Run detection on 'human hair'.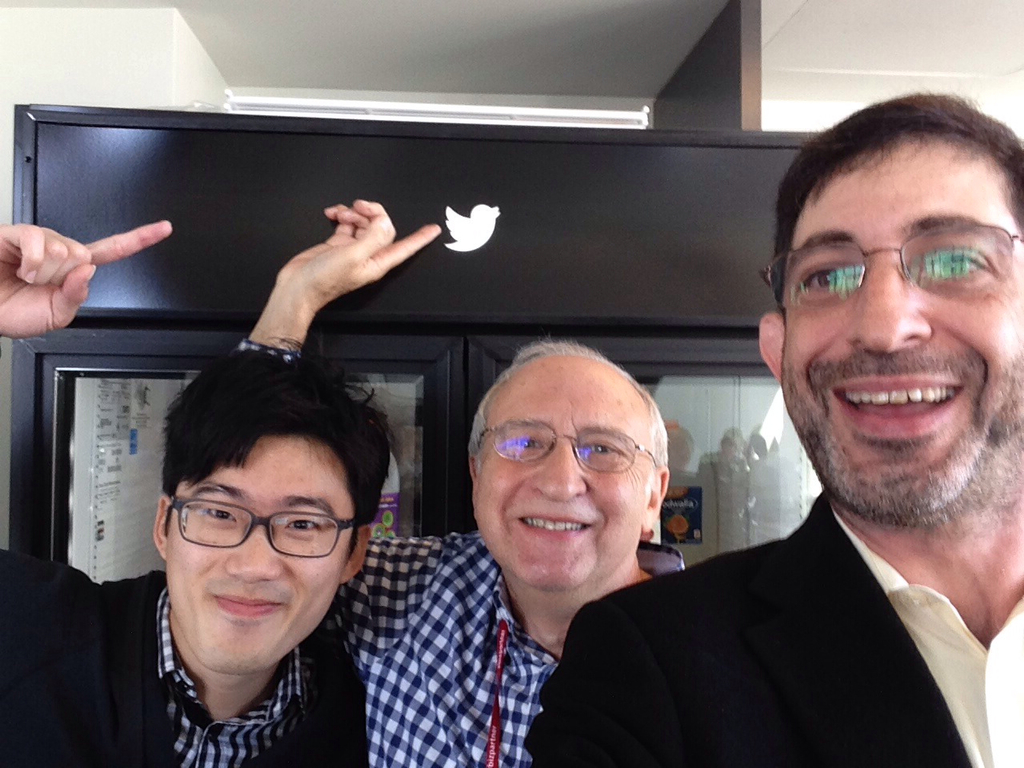
Result: <region>140, 362, 386, 596</region>.
